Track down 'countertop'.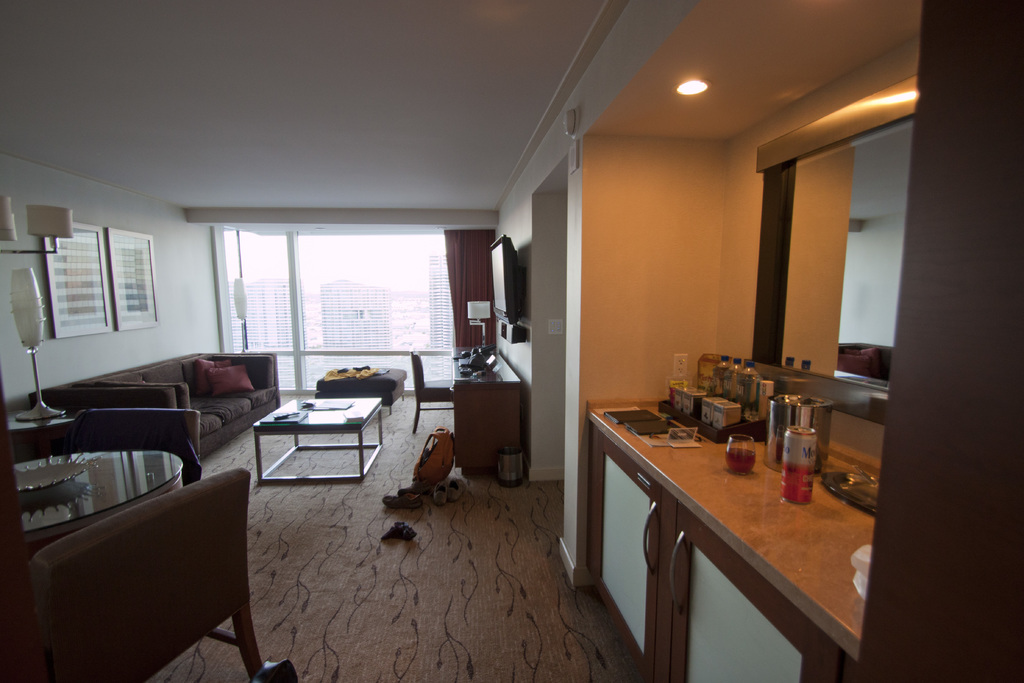
Tracked to Rect(452, 339, 527, 393).
